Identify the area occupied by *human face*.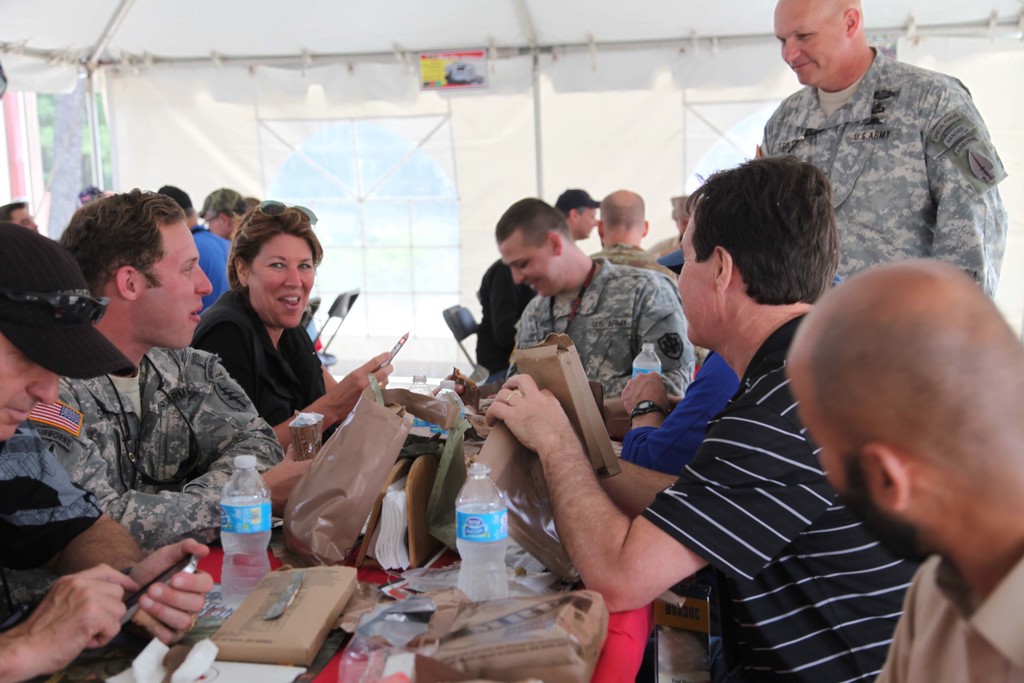
Area: bbox=[774, 0, 849, 89].
